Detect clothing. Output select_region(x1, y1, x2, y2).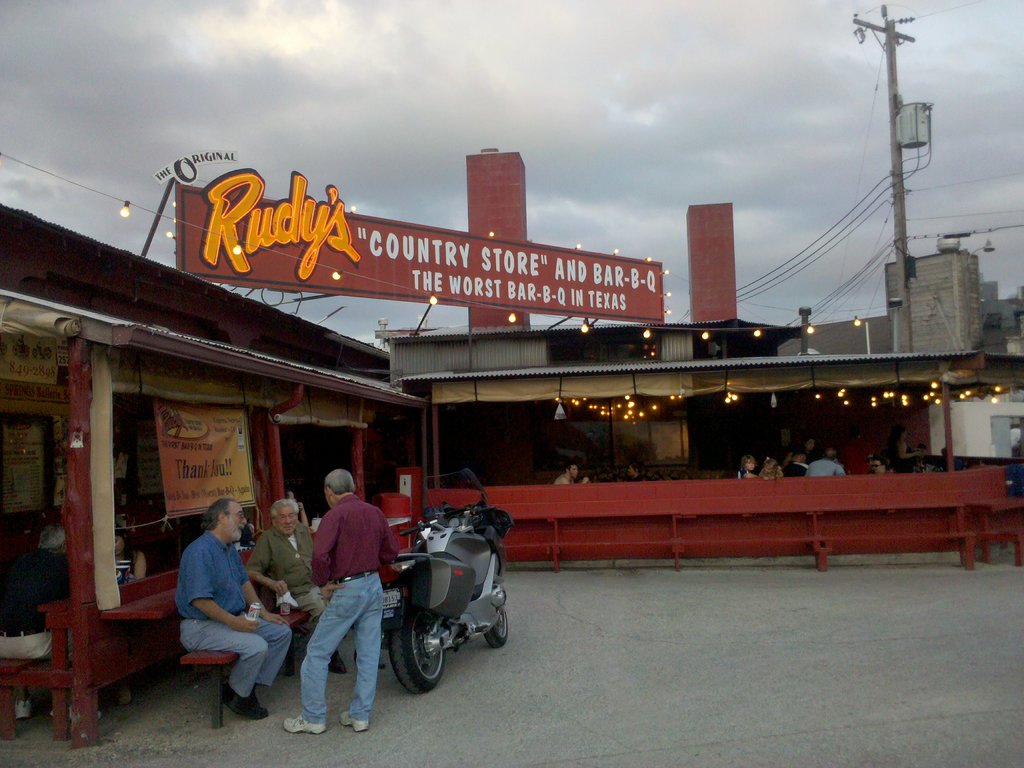
select_region(935, 455, 966, 472).
